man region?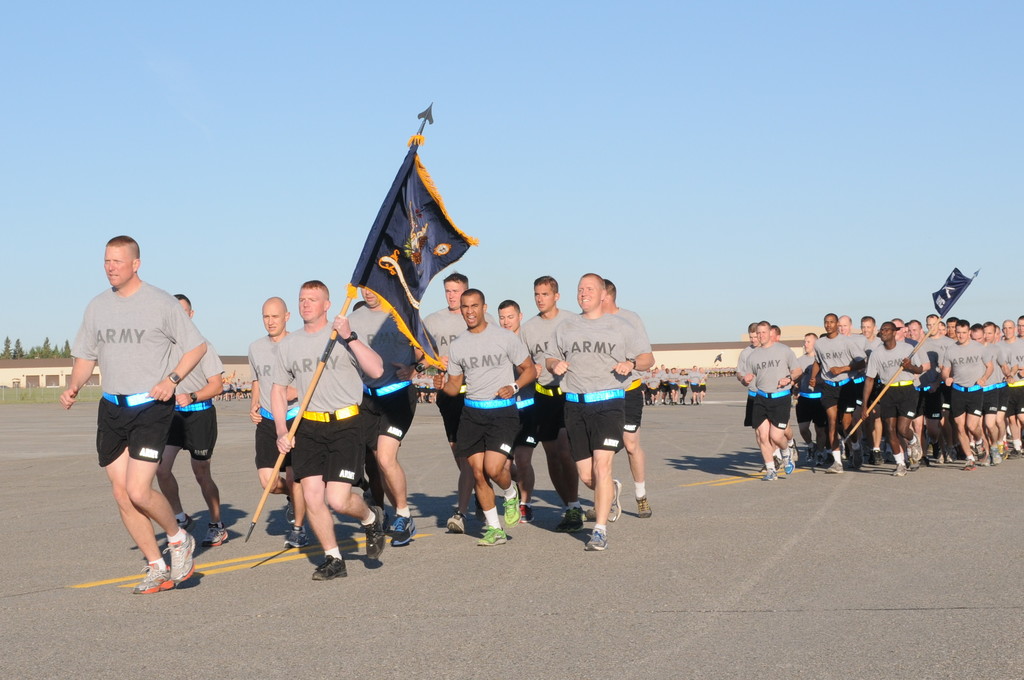
<region>266, 280, 389, 580</region>
